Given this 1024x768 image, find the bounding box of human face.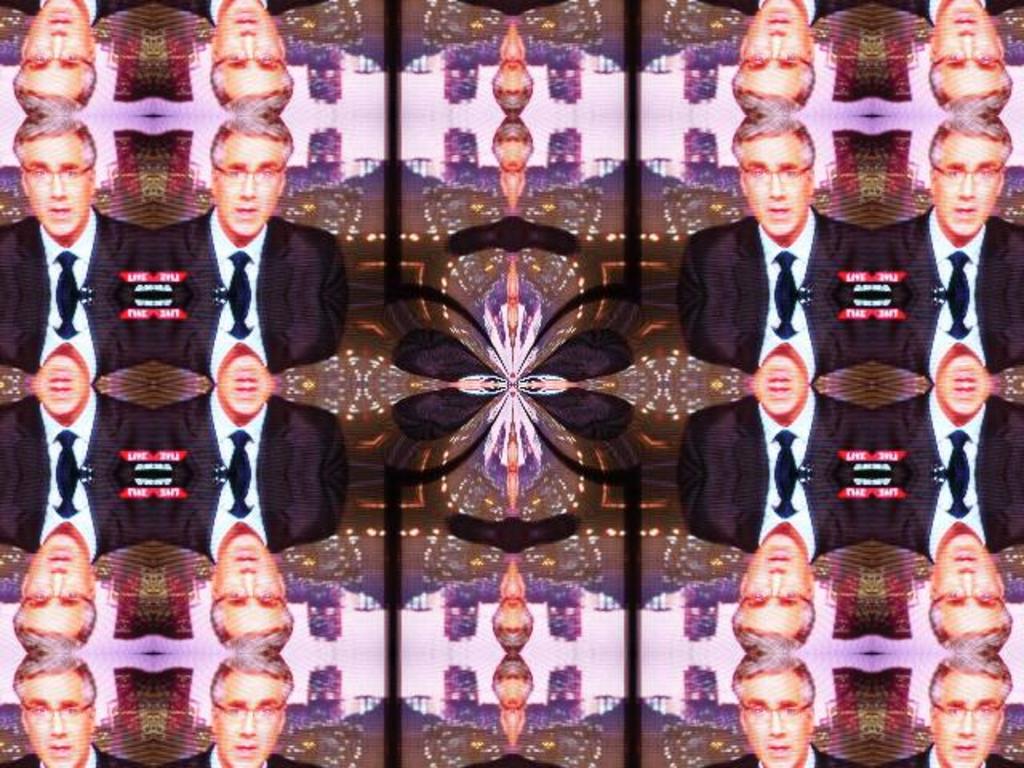
rect(216, 0, 286, 98).
